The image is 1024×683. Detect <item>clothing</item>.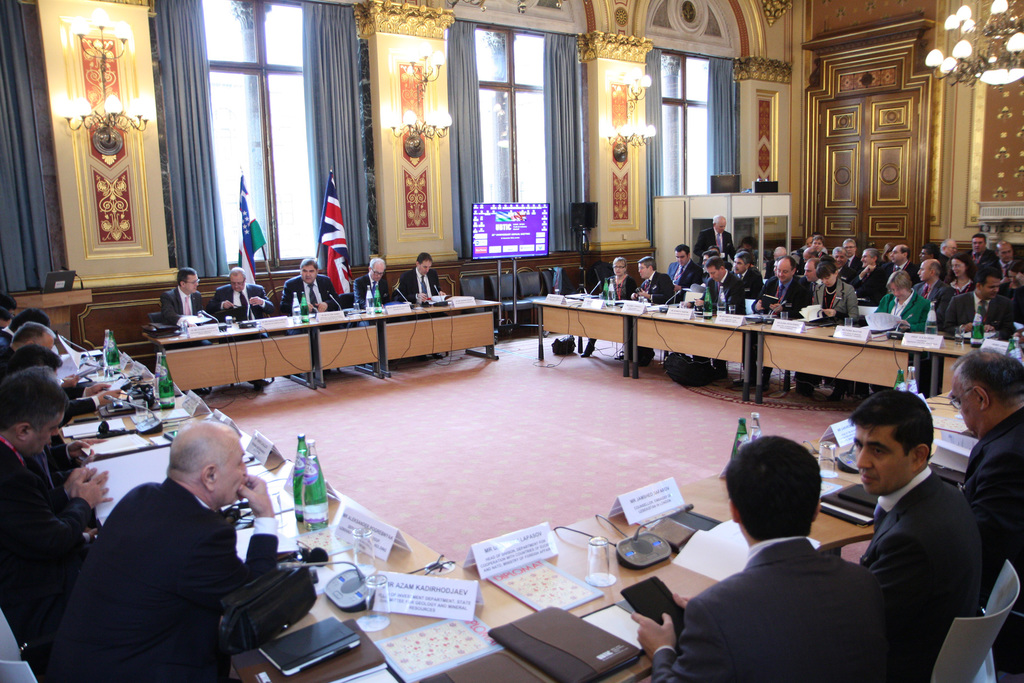
Detection: {"x1": 860, "y1": 465, "x2": 1005, "y2": 682}.
